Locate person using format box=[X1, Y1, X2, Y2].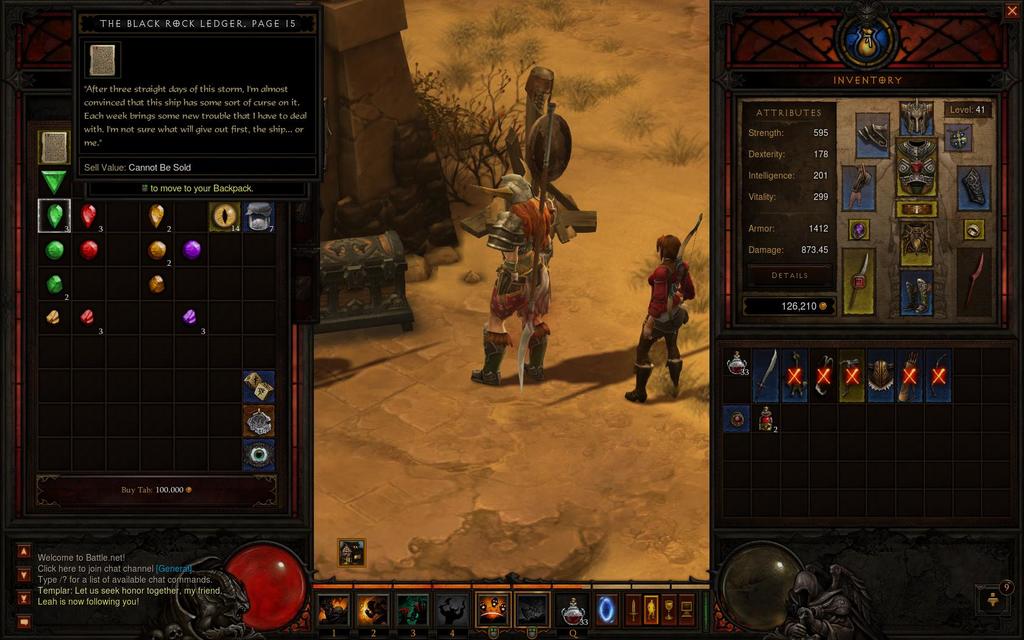
box=[621, 235, 698, 400].
